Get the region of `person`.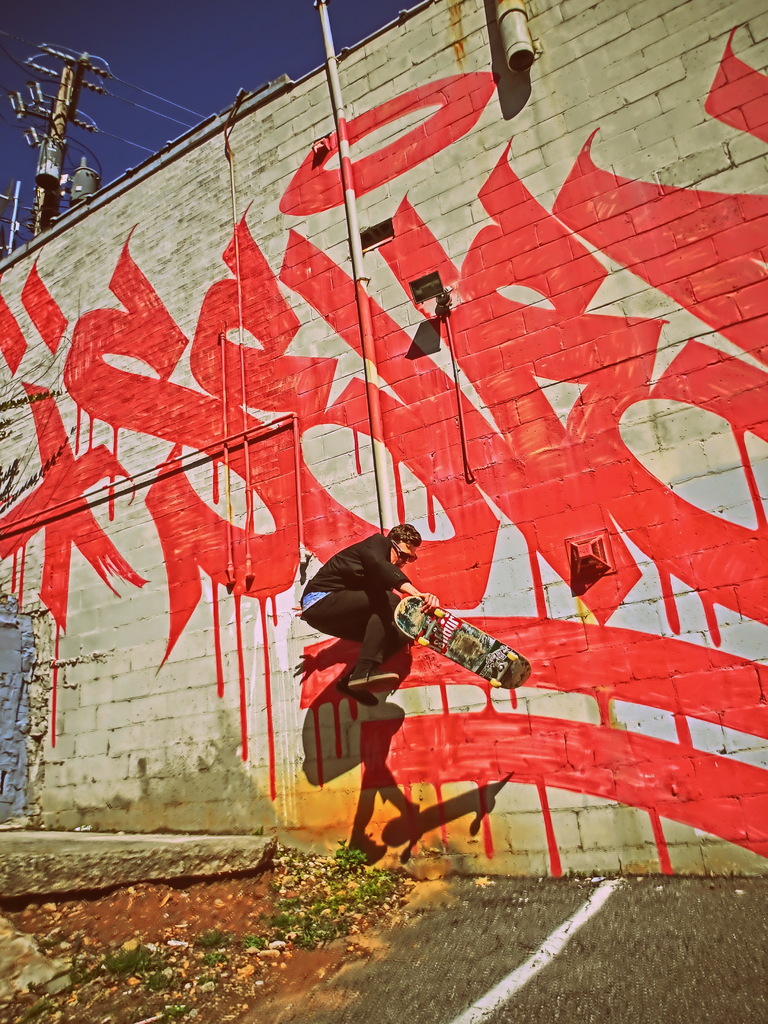
(288, 522, 443, 691).
